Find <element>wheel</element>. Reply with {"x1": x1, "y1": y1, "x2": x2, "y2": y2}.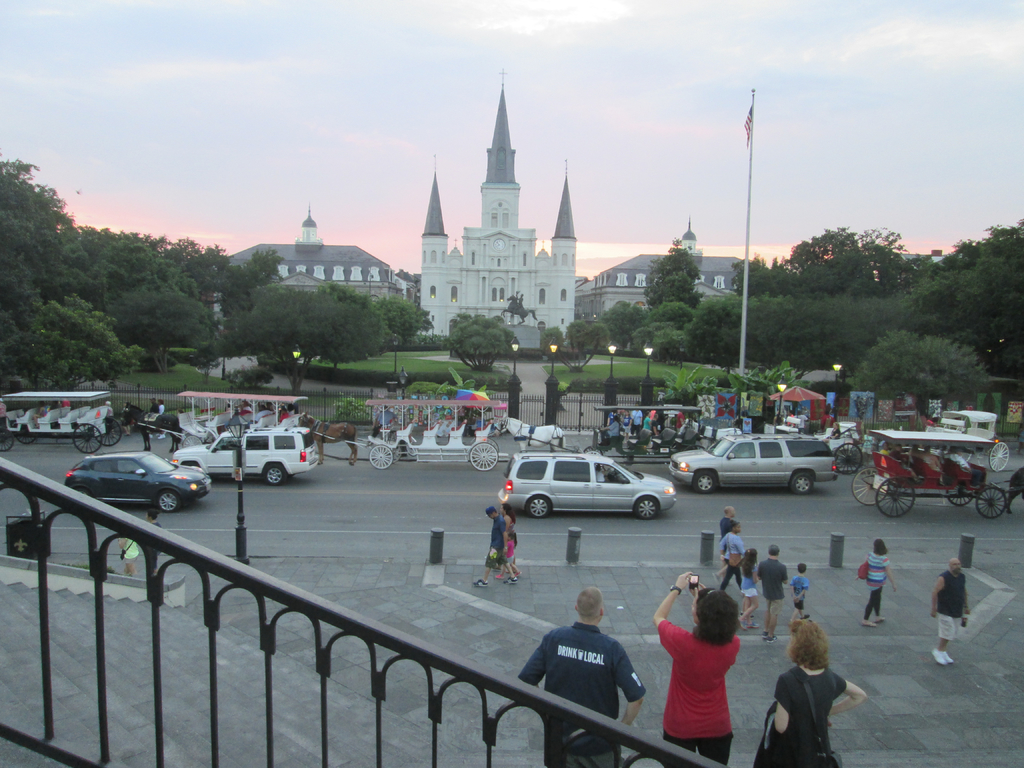
{"x1": 259, "y1": 461, "x2": 288, "y2": 484}.
